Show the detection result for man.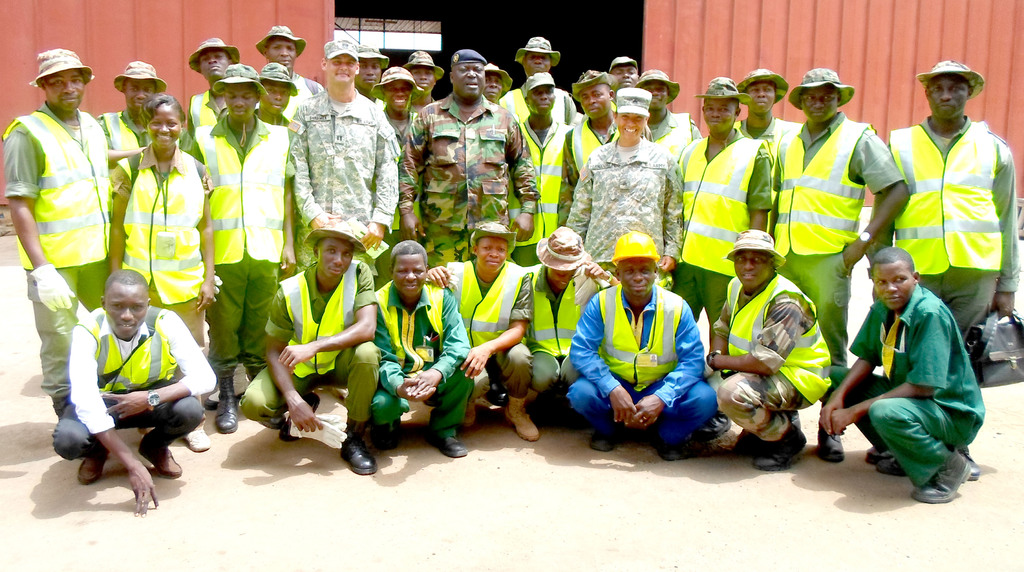
673, 72, 776, 439.
